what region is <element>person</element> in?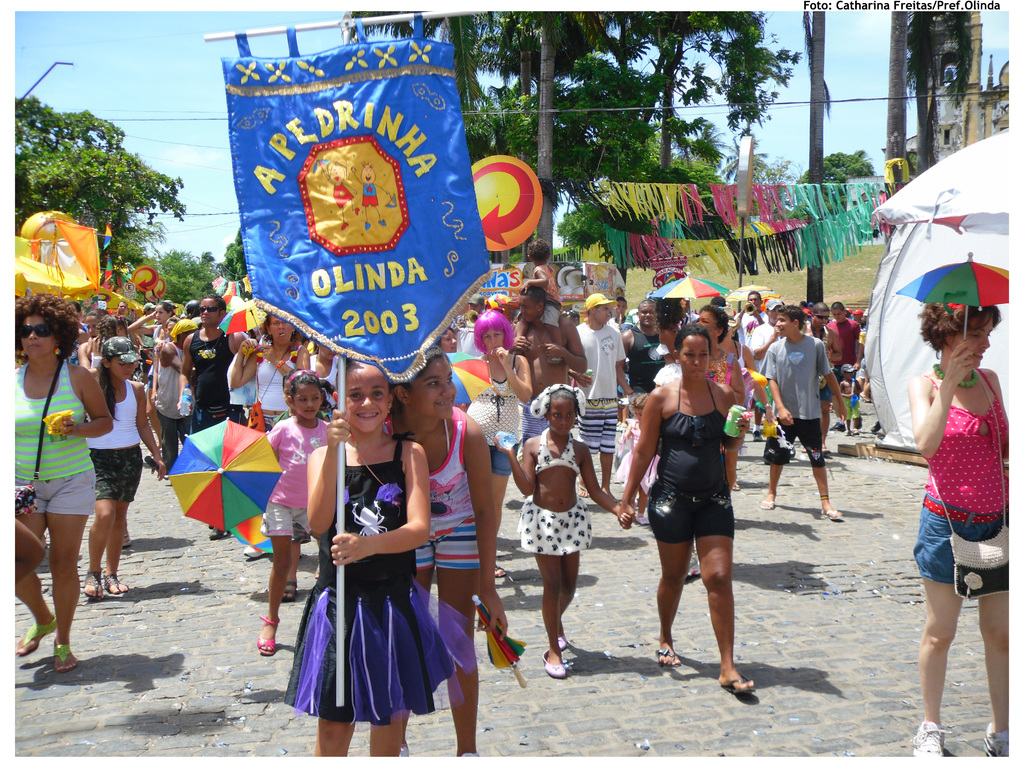
(x1=83, y1=335, x2=170, y2=602).
